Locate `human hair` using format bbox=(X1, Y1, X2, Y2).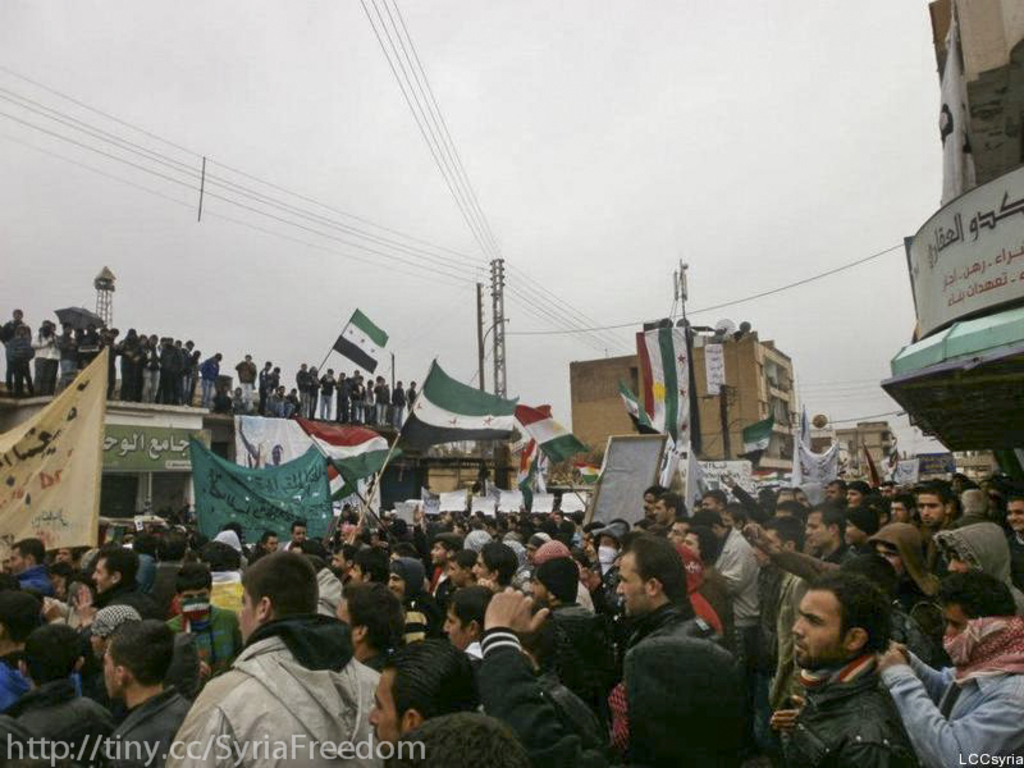
bbox=(364, 636, 477, 755).
